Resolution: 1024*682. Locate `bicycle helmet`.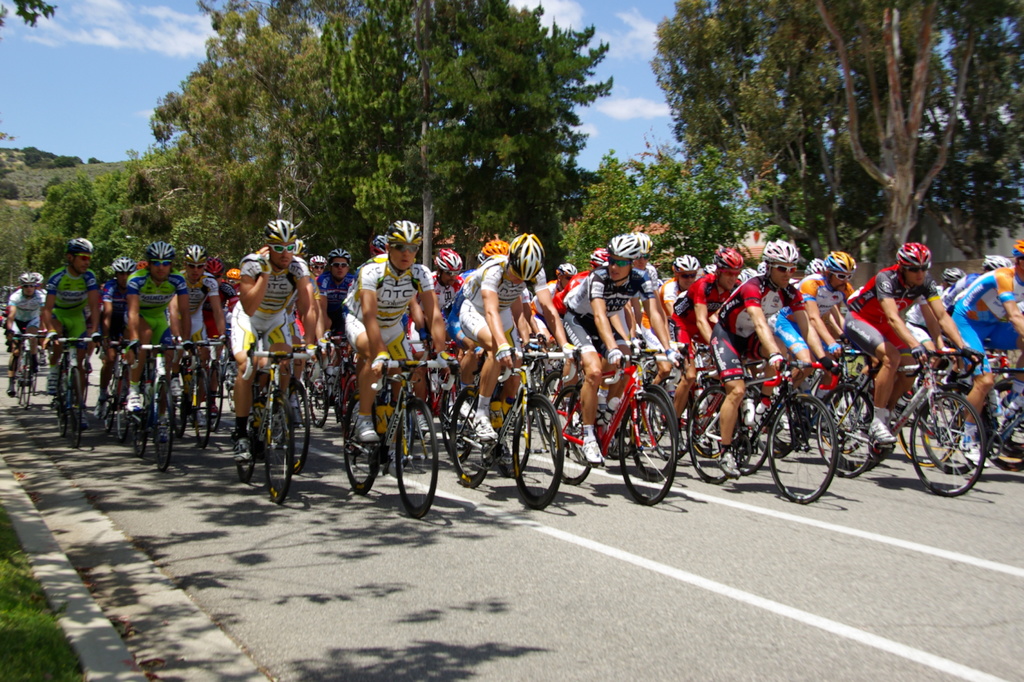
select_region(328, 248, 350, 256).
